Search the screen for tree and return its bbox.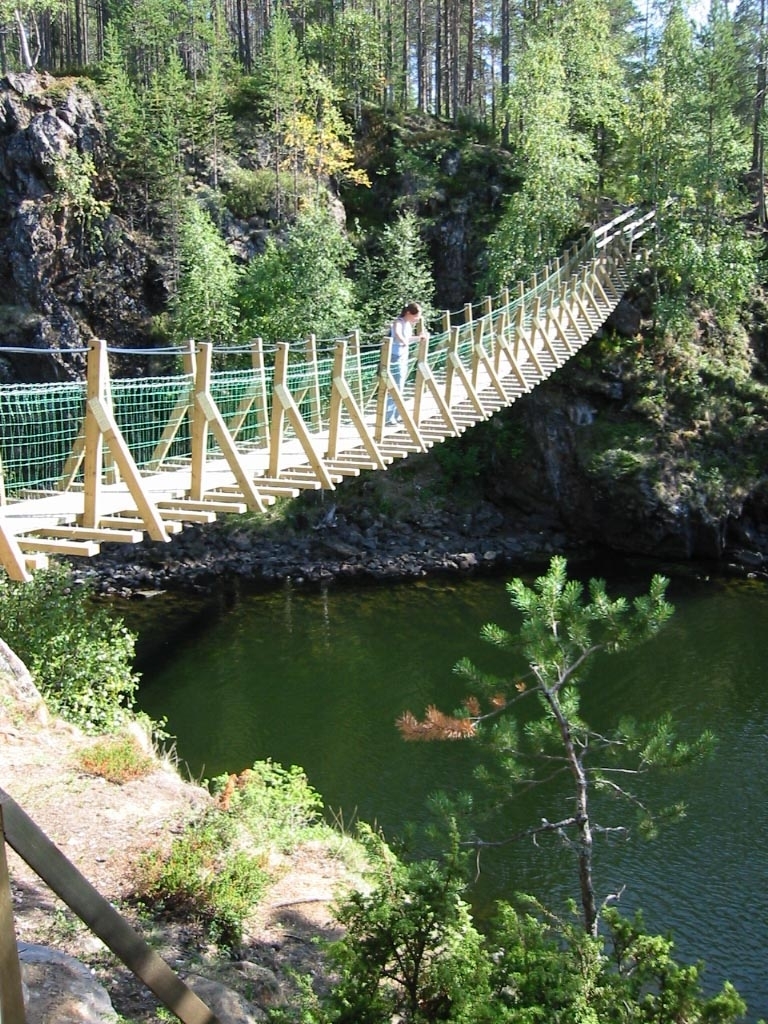
Found: region(404, 546, 720, 1005).
